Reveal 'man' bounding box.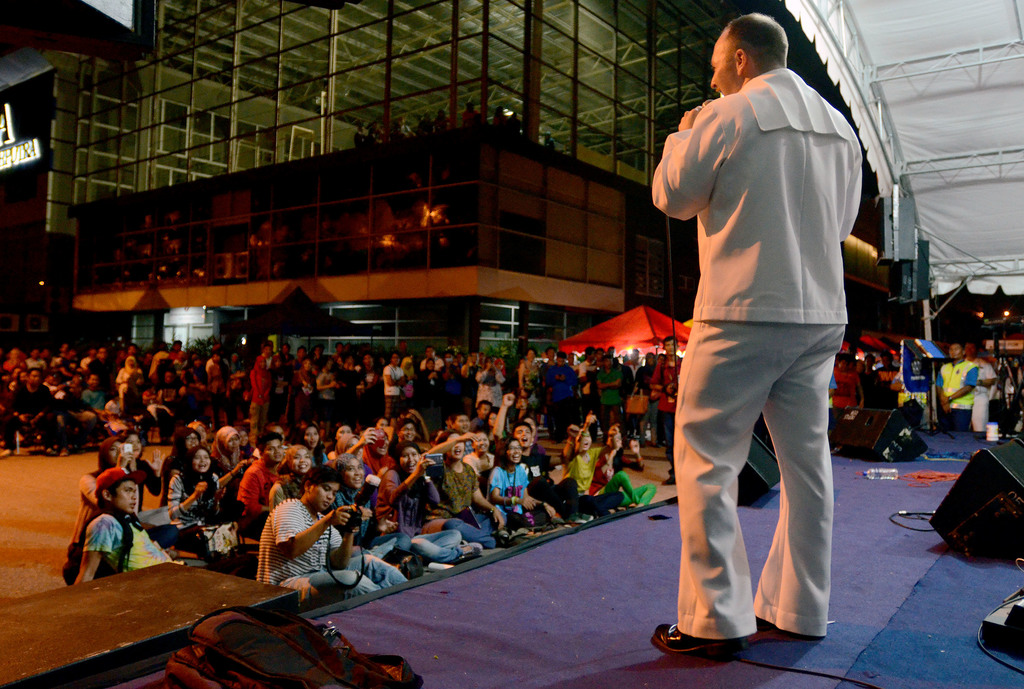
Revealed: locate(963, 338, 996, 435).
